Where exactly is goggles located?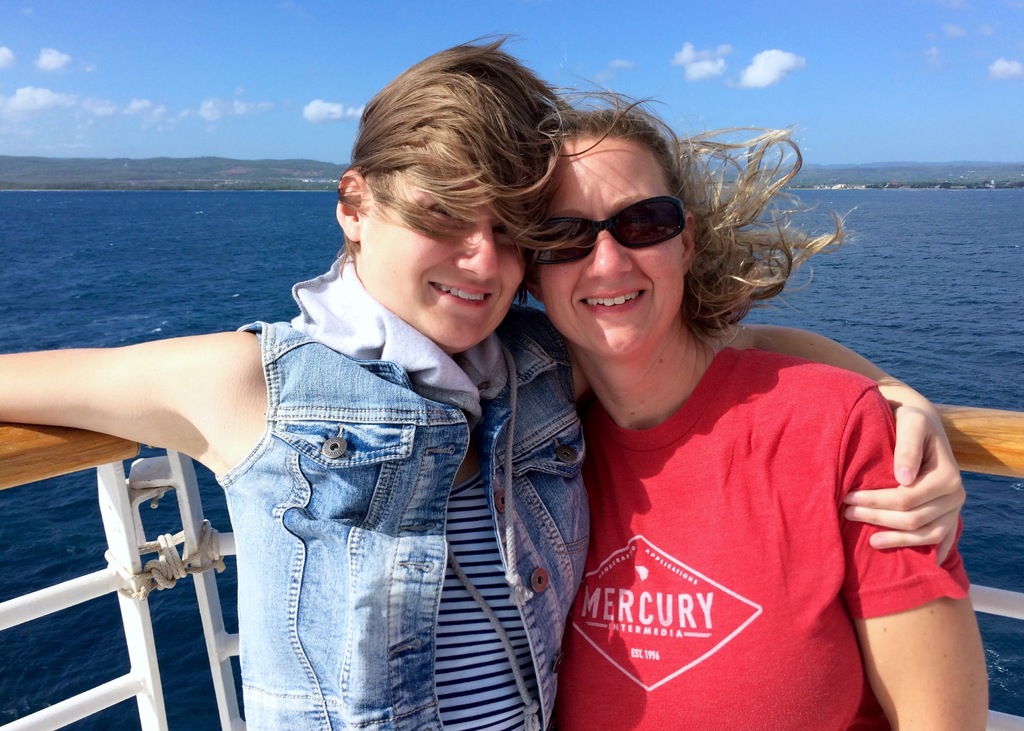
Its bounding box is left=547, top=188, right=698, bottom=261.
